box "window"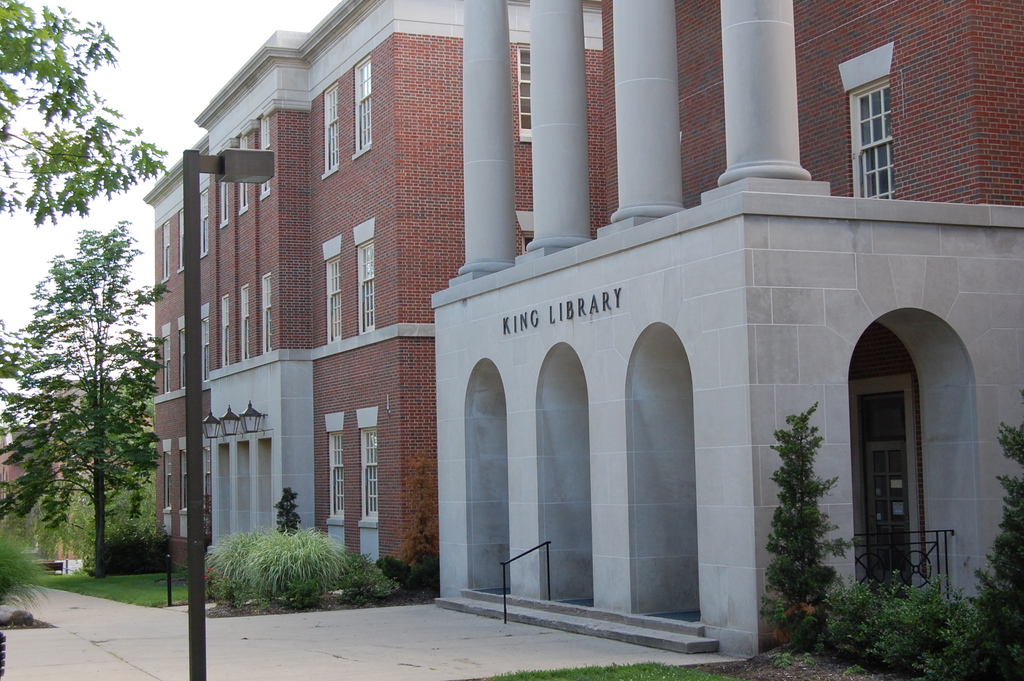
x1=239 y1=181 x2=249 y2=213
